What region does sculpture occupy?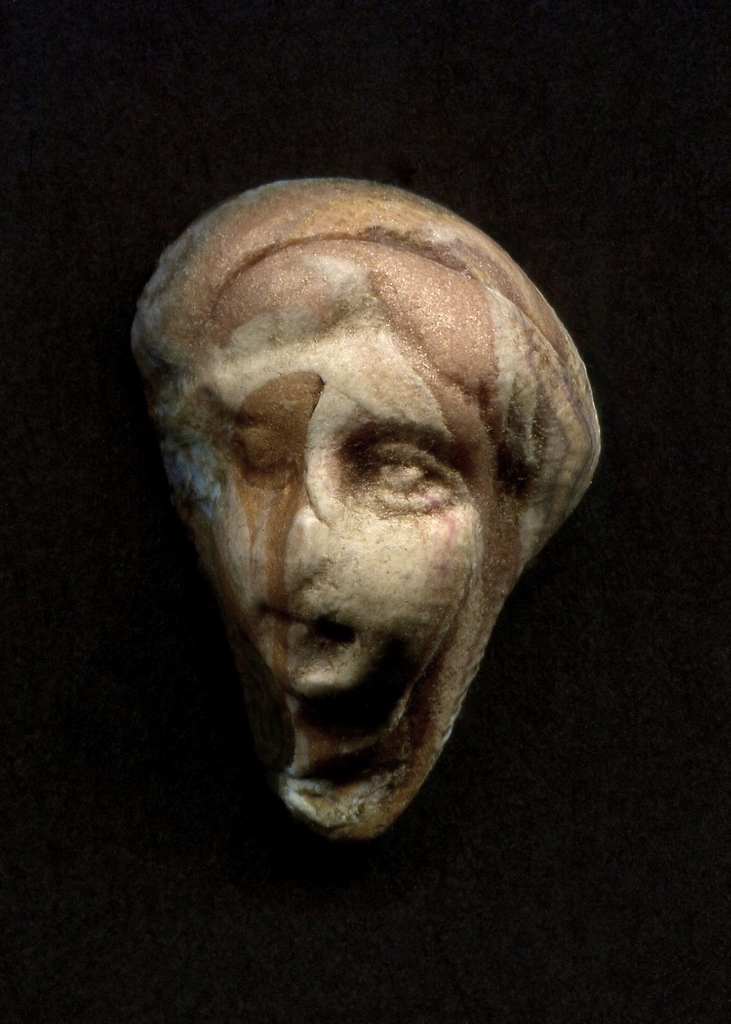
(127,147,603,868).
